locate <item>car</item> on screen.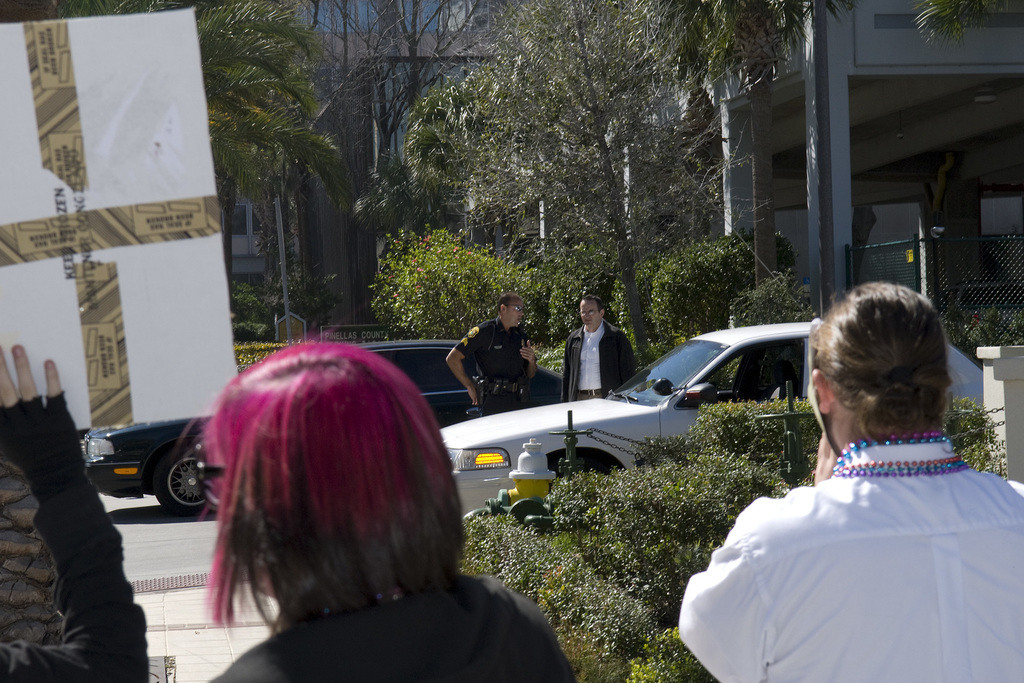
On screen at 81/336/605/521.
